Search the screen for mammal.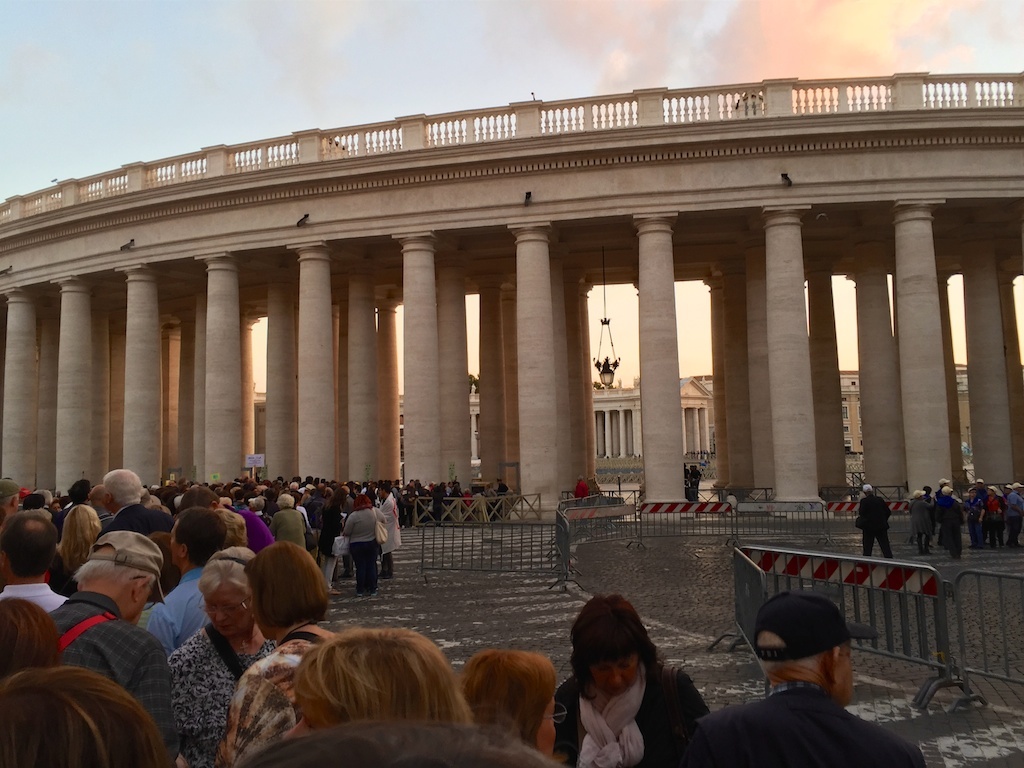
Found at {"x1": 277, "y1": 626, "x2": 472, "y2": 739}.
